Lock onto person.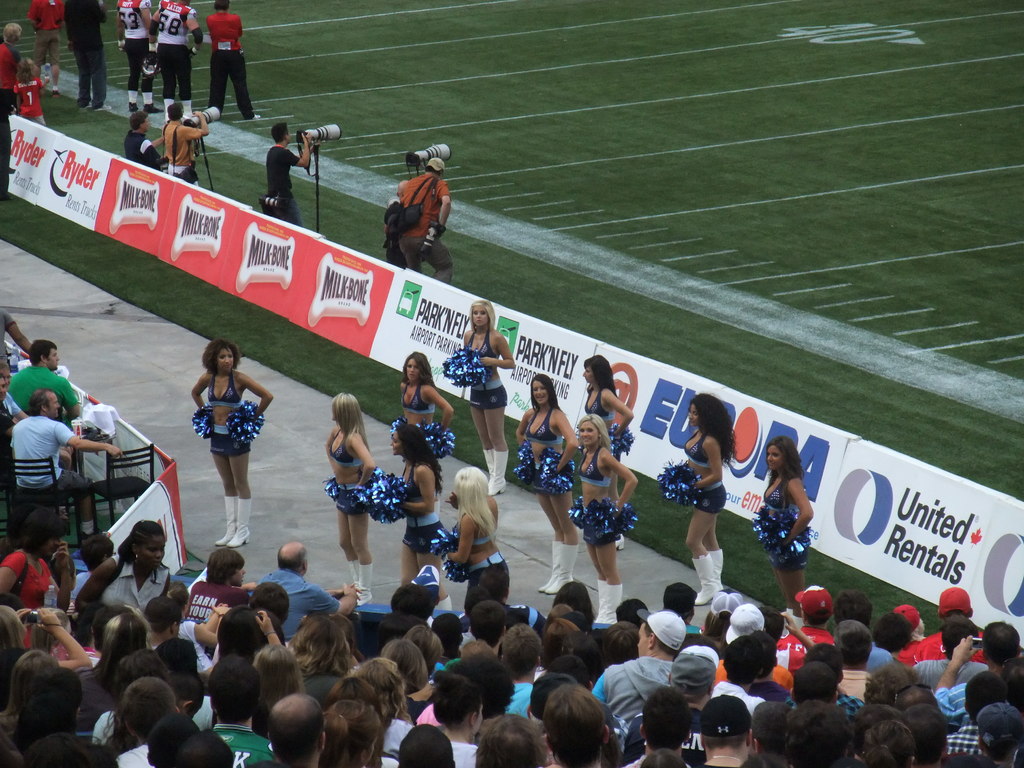
Locked: Rect(3, 337, 81, 420).
